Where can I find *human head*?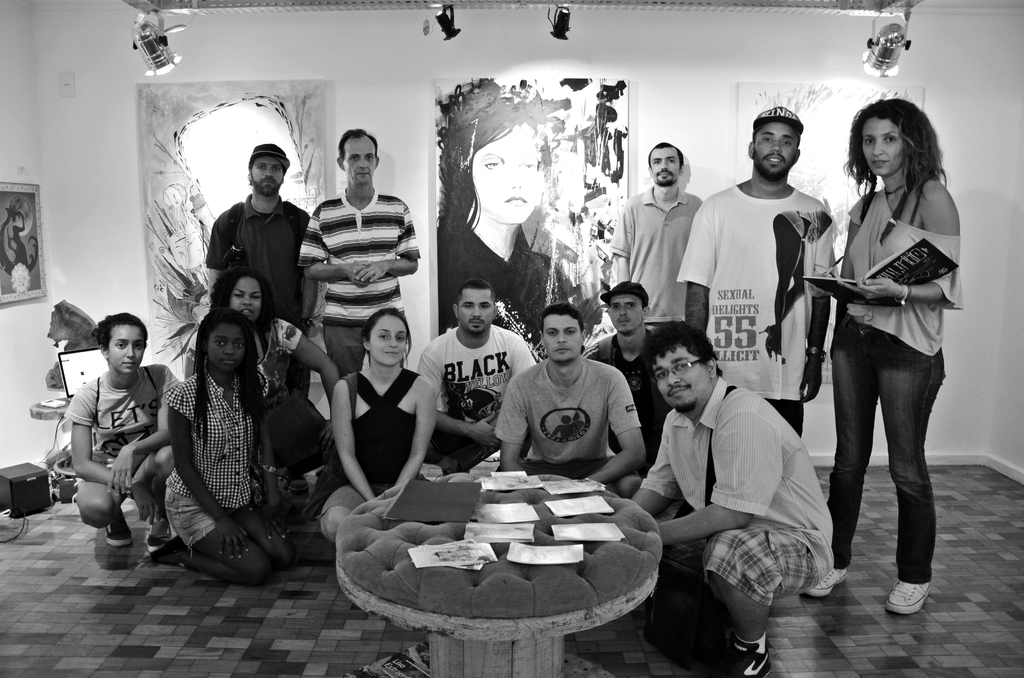
You can find it at 599 278 653 336.
